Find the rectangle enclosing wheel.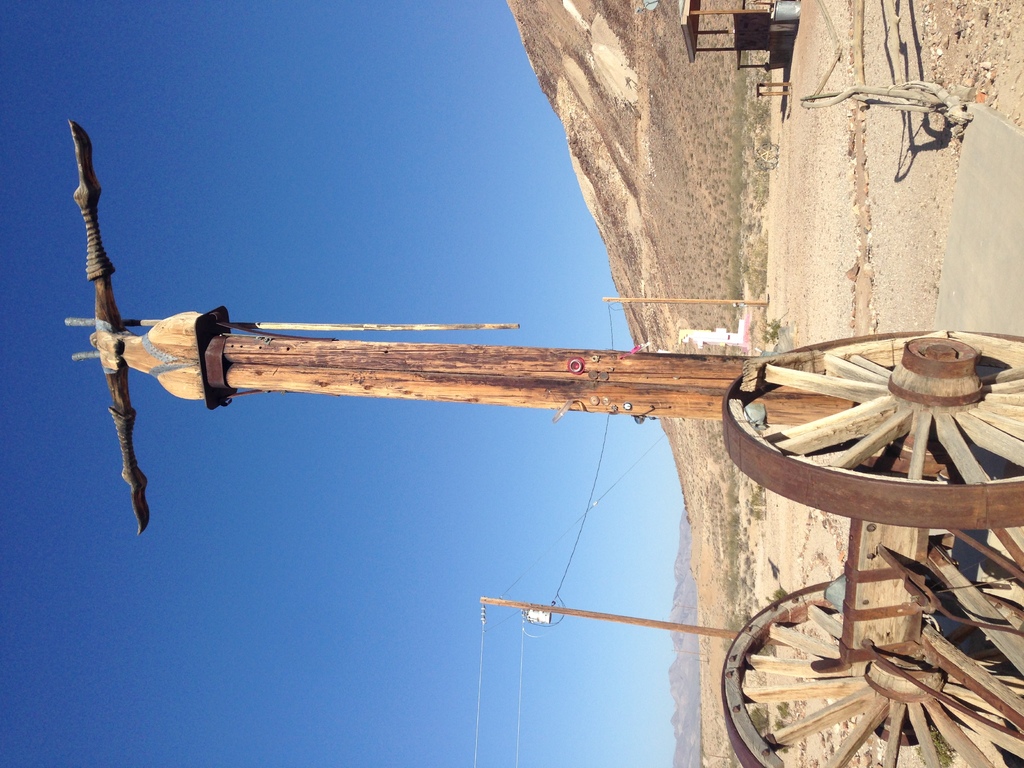
box=[718, 577, 1023, 767].
